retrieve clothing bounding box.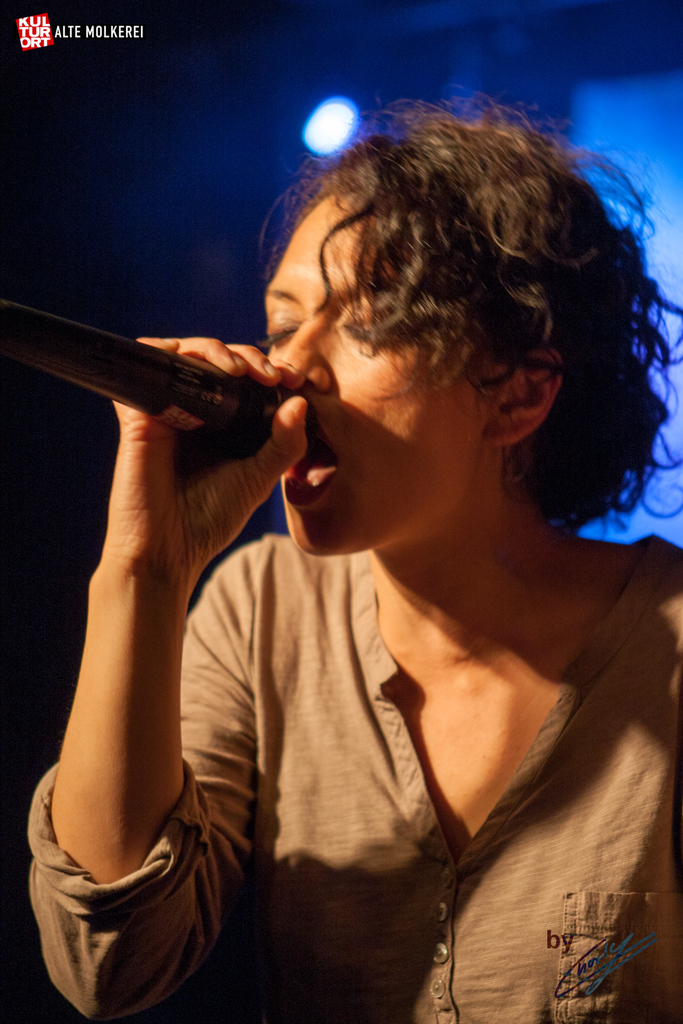
Bounding box: Rect(26, 533, 682, 1023).
